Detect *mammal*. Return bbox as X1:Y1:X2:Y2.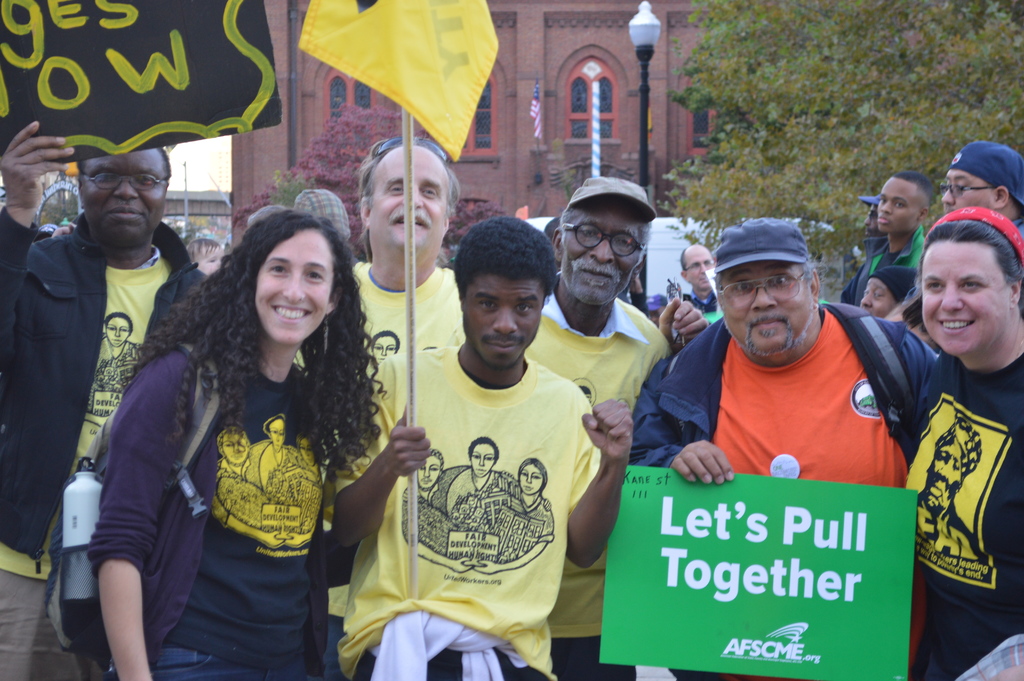
0:118:210:680.
